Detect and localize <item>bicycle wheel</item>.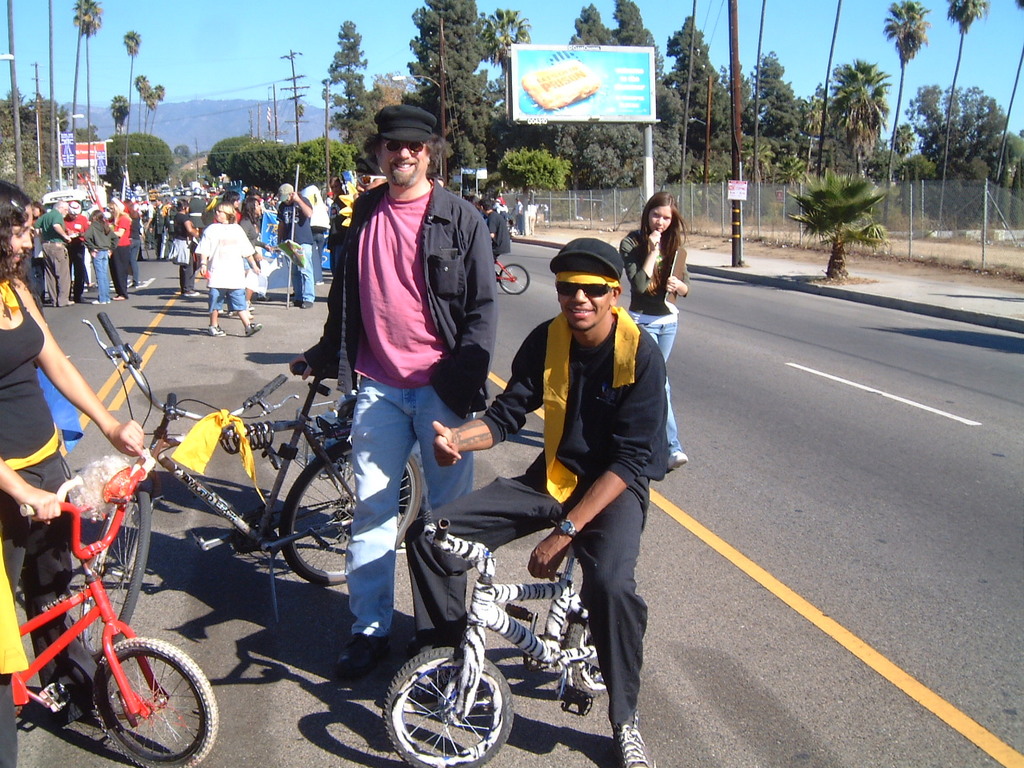
Localized at select_region(79, 484, 154, 663).
